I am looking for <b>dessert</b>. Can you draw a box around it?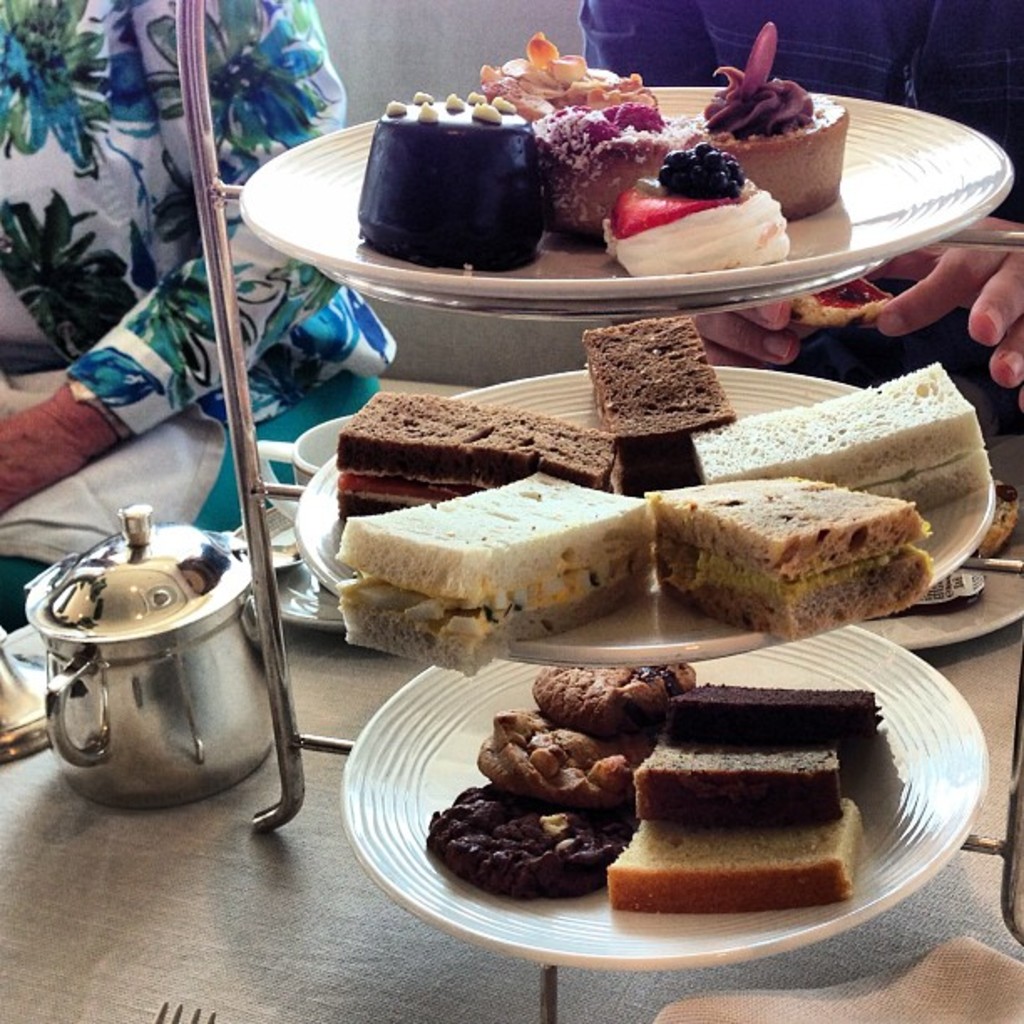
Sure, the bounding box is region(581, 311, 741, 467).
